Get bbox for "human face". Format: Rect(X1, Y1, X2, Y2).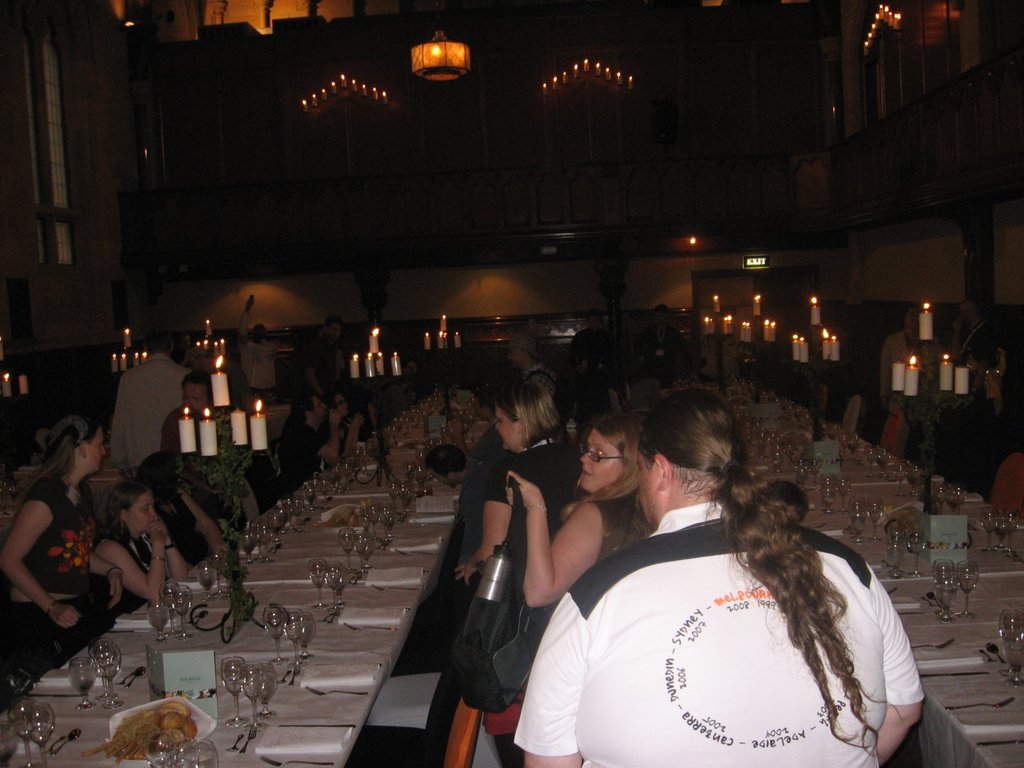
Rect(253, 323, 265, 347).
